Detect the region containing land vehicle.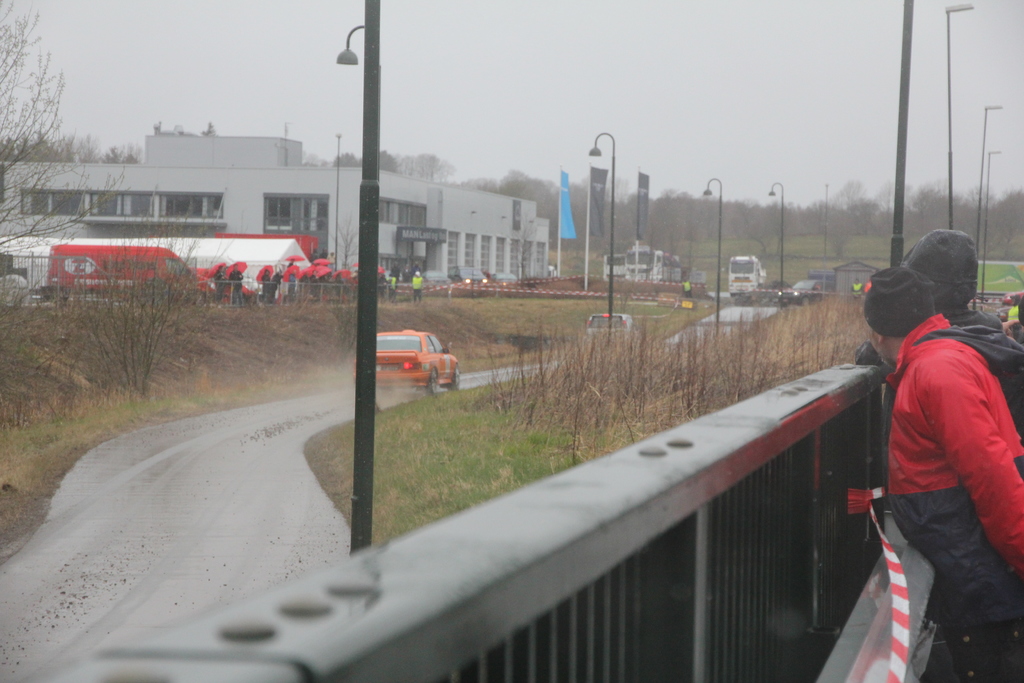
rect(47, 241, 220, 306).
